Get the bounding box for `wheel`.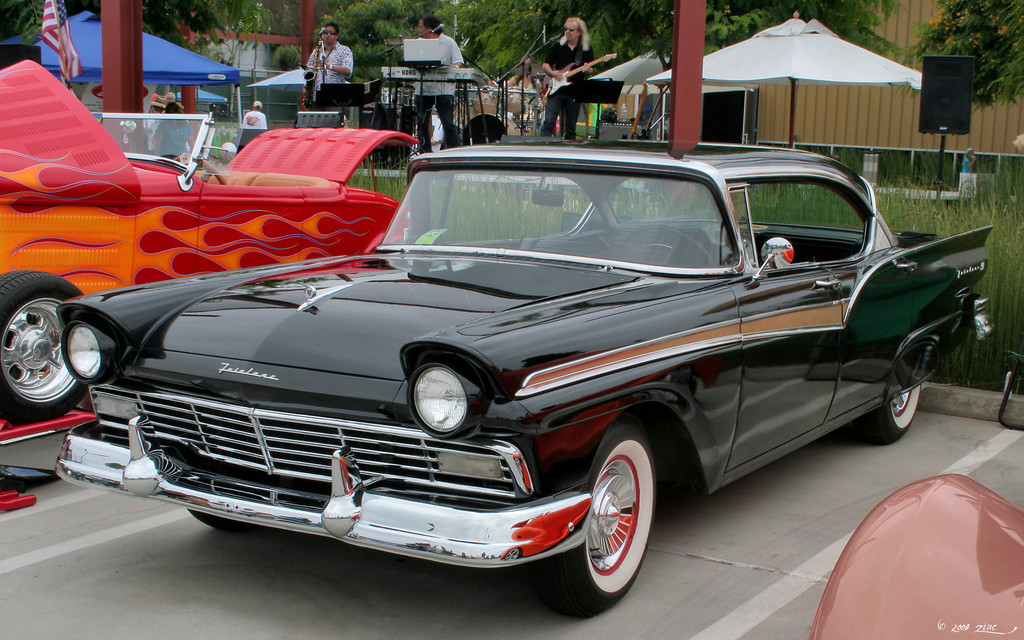
620 221 712 268.
